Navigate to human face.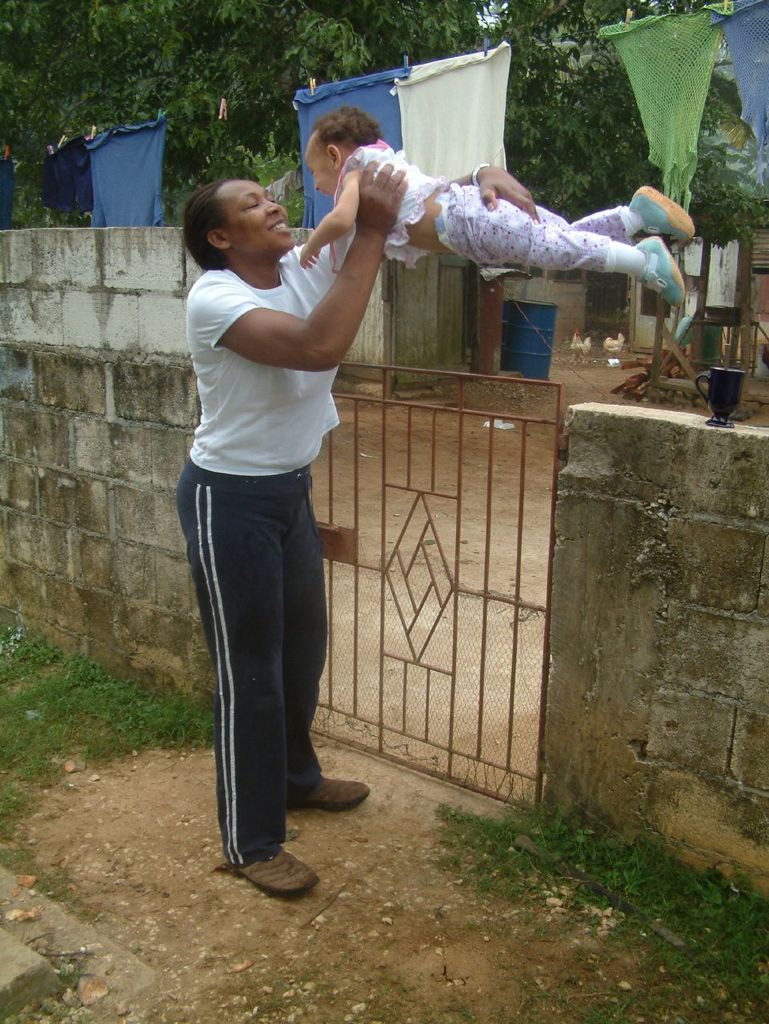
Navigation target: [313, 153, 338, 186].
